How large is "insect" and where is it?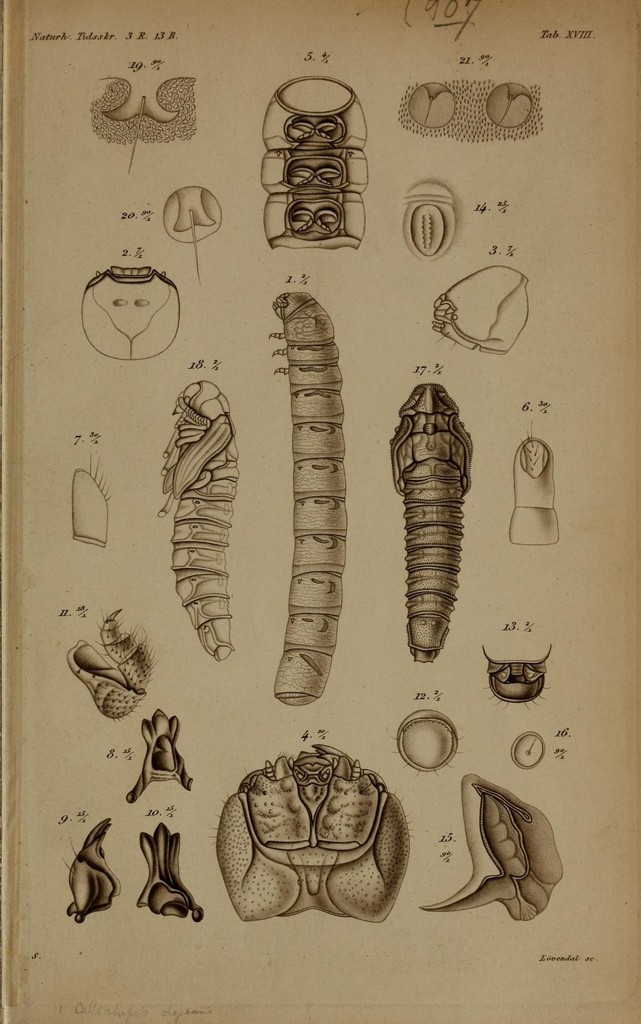
Bounding box: {"left": 159, "top": 375, "right": 241, "bottom": 667}.
